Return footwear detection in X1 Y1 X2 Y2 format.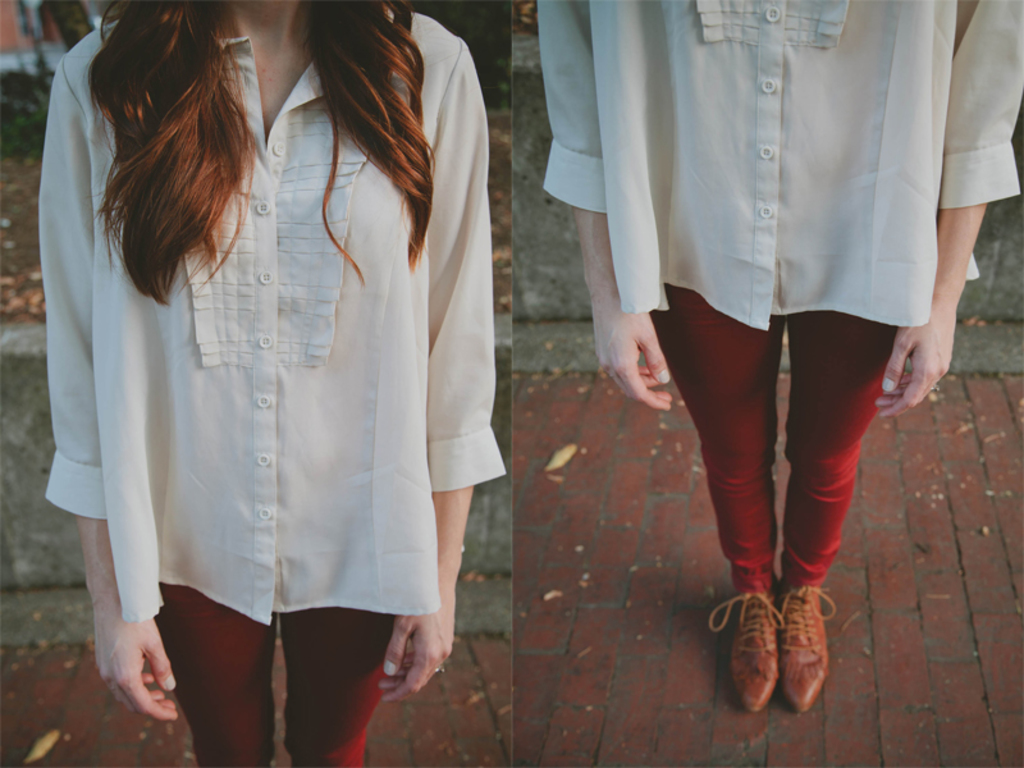
774 580 840 713.
